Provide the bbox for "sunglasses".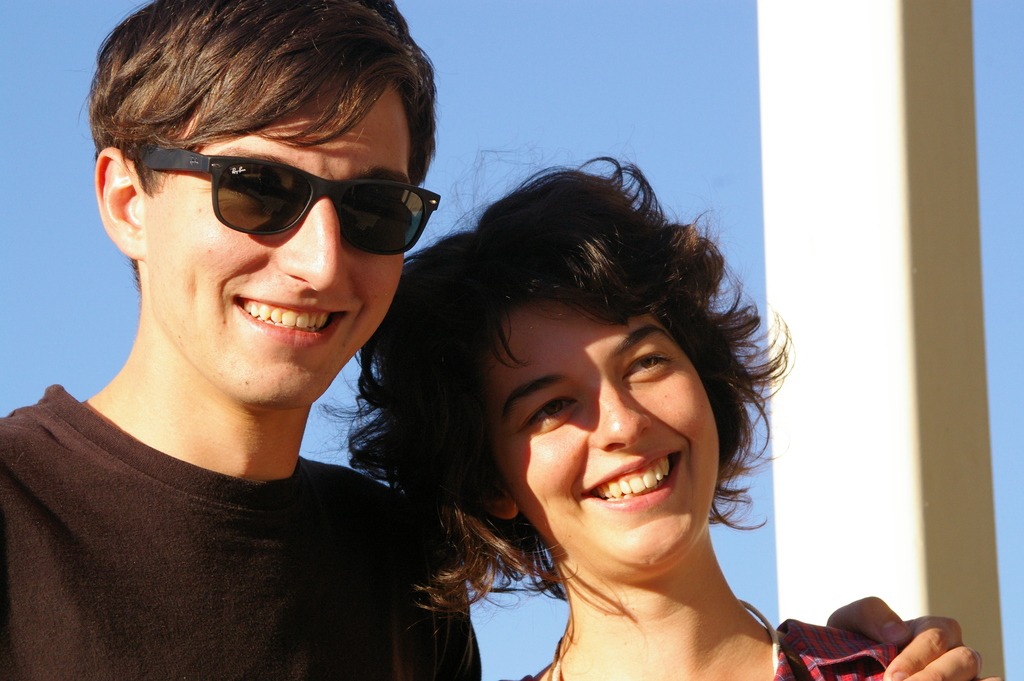
bbox=(132, 147, 439, 260).
